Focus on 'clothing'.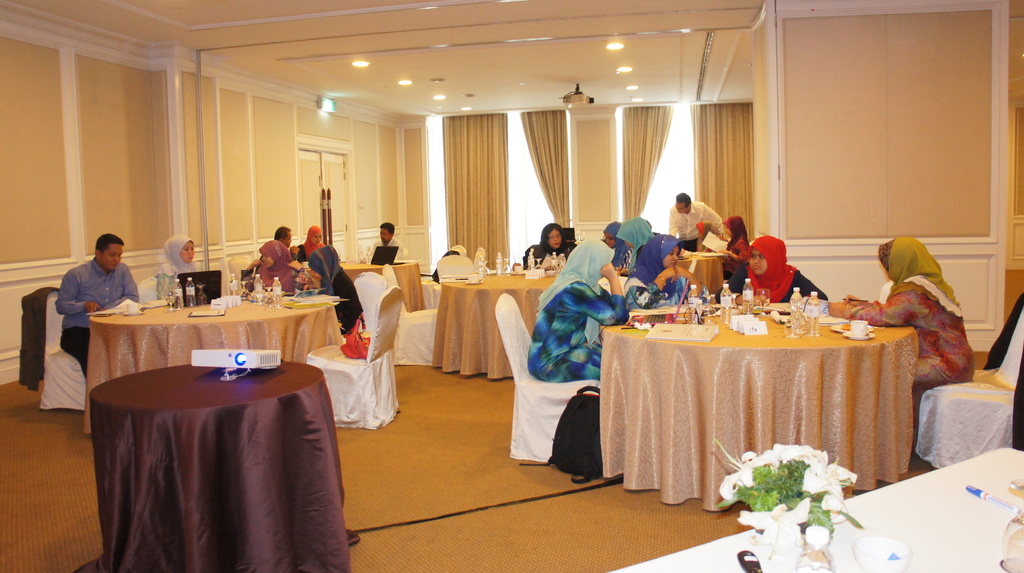
Focused at (left=46, top=236, right=136, bottom=335).
